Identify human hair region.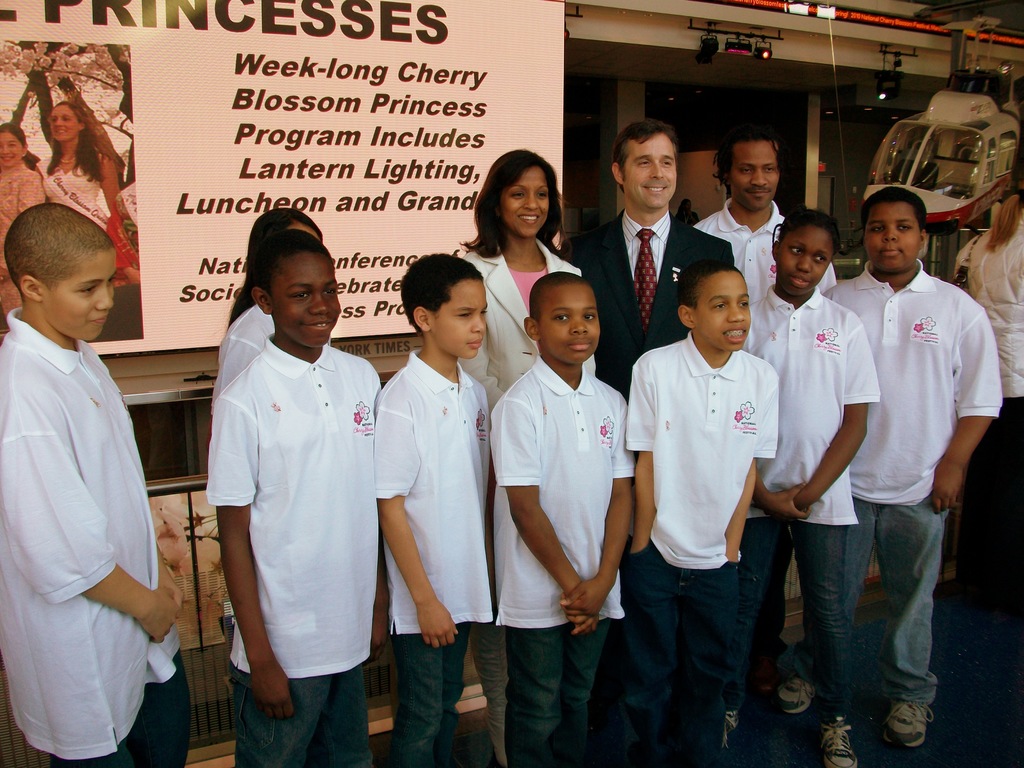
Region: box=[223, 206, 324, 333].
